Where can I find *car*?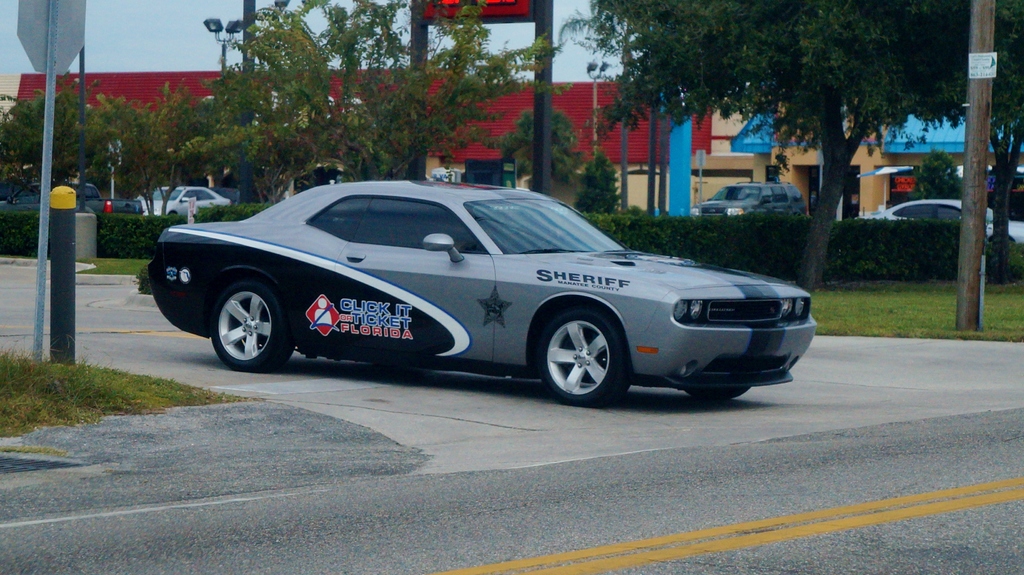
You can find it at 142,172,821,372.
